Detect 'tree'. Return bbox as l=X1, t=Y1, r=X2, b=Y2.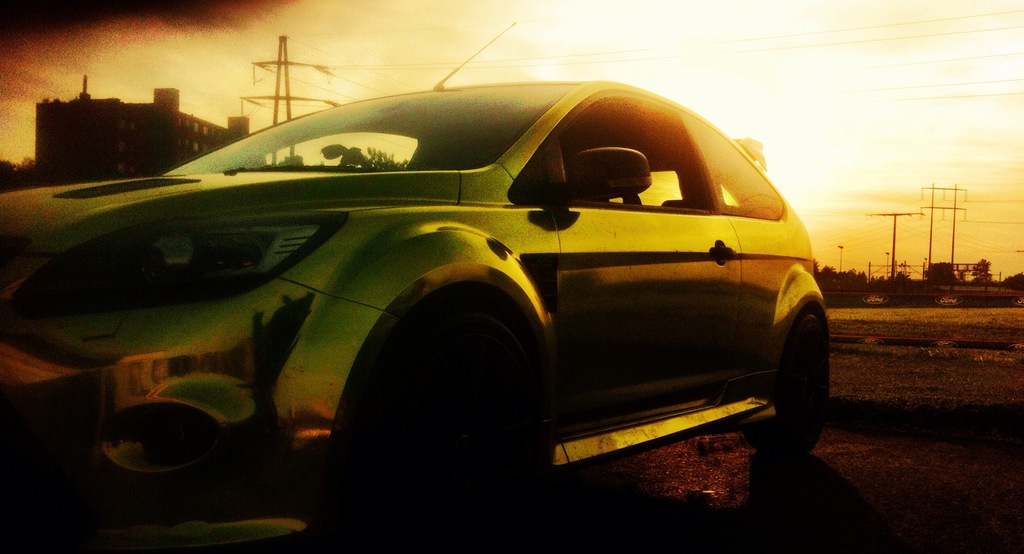
l=0, t=157, r=42, b=184.
